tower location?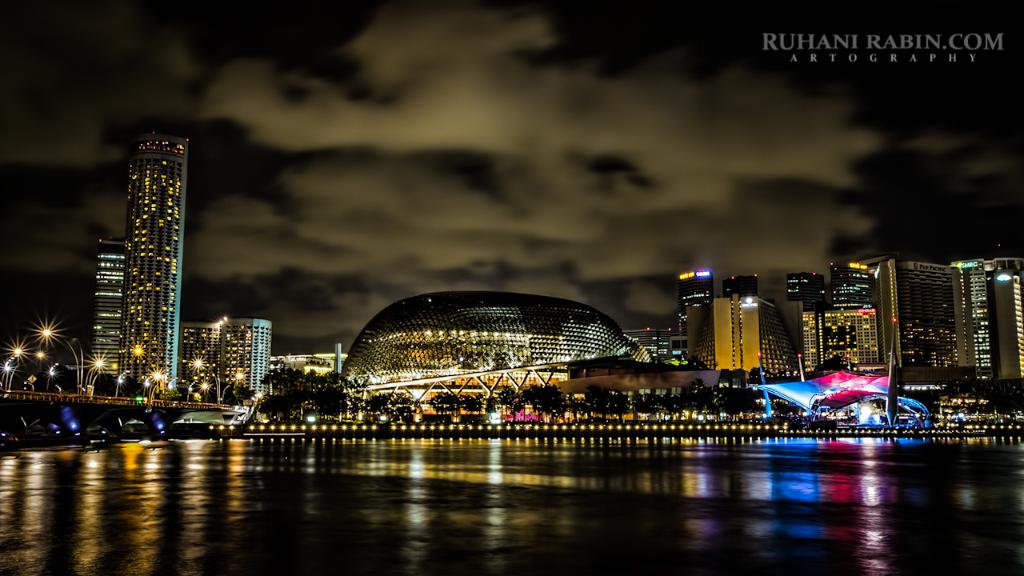
box=[84, 237, 127, 390]
